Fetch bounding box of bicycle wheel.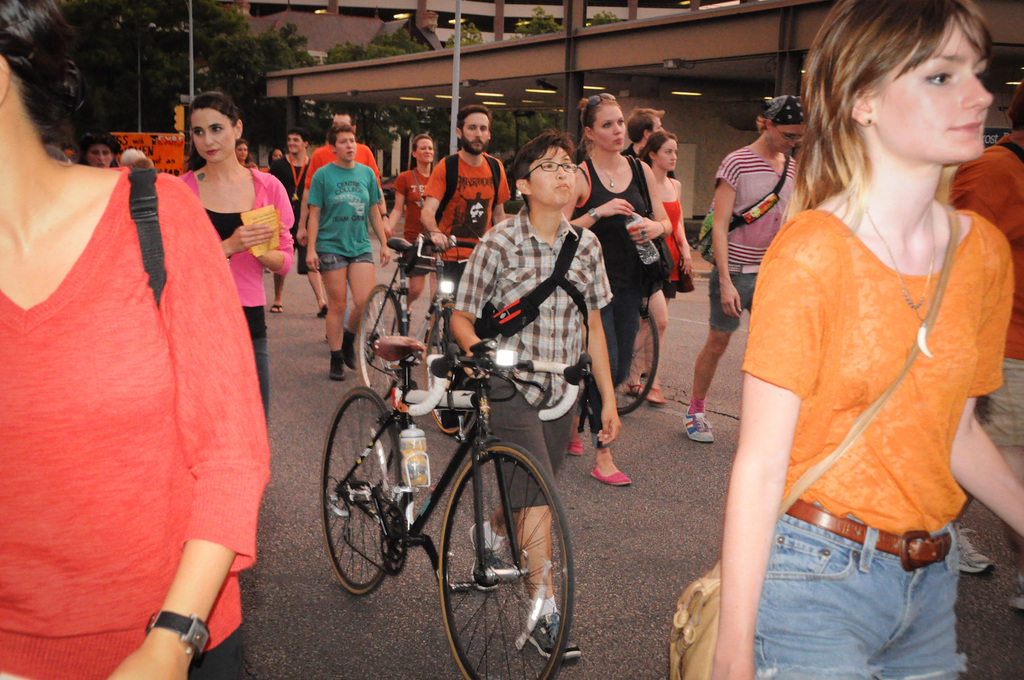
Bbox: [left=321, top=382, right=407, bottom=598].
